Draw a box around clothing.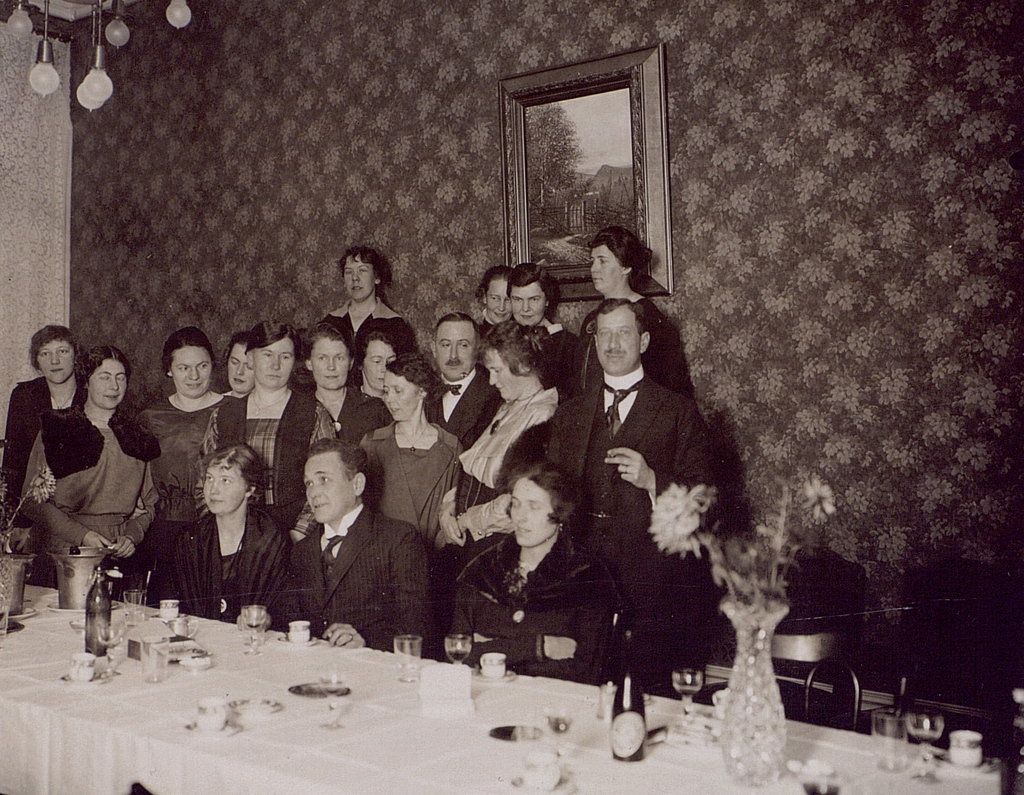
{"left": 126, "top": 389, "right": 230, "bottom": 505}.
